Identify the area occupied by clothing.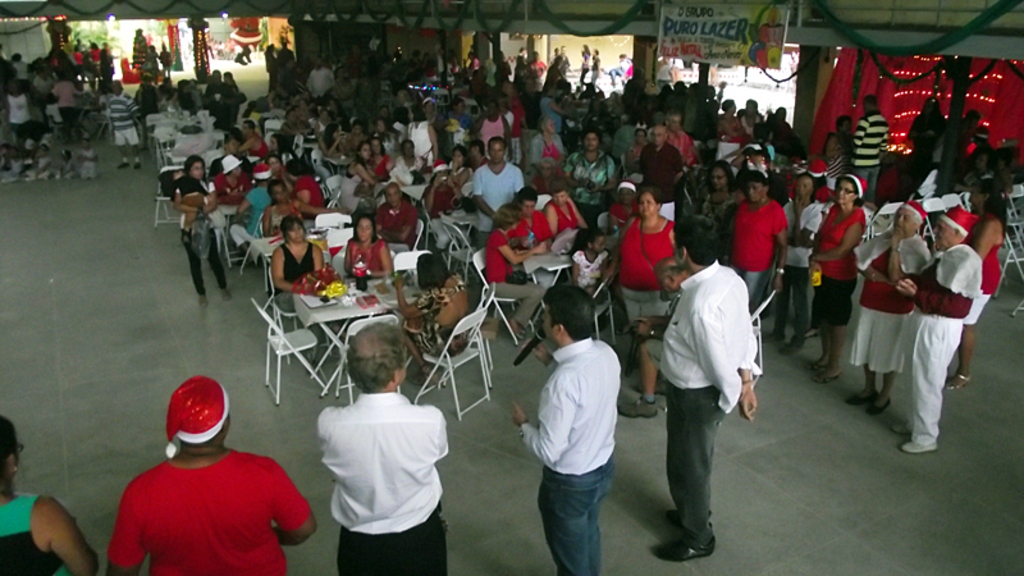
Area: x1=233 y1=189 x2=280 y2=242.
